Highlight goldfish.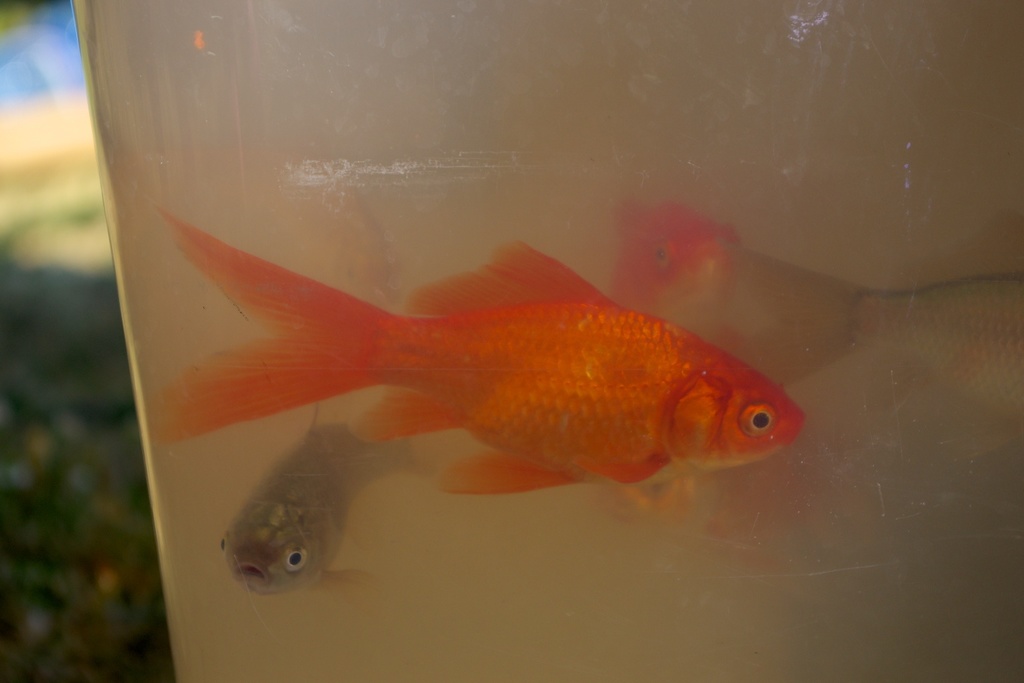
Highlighted region: locate(851, 275, 1023, 457).
